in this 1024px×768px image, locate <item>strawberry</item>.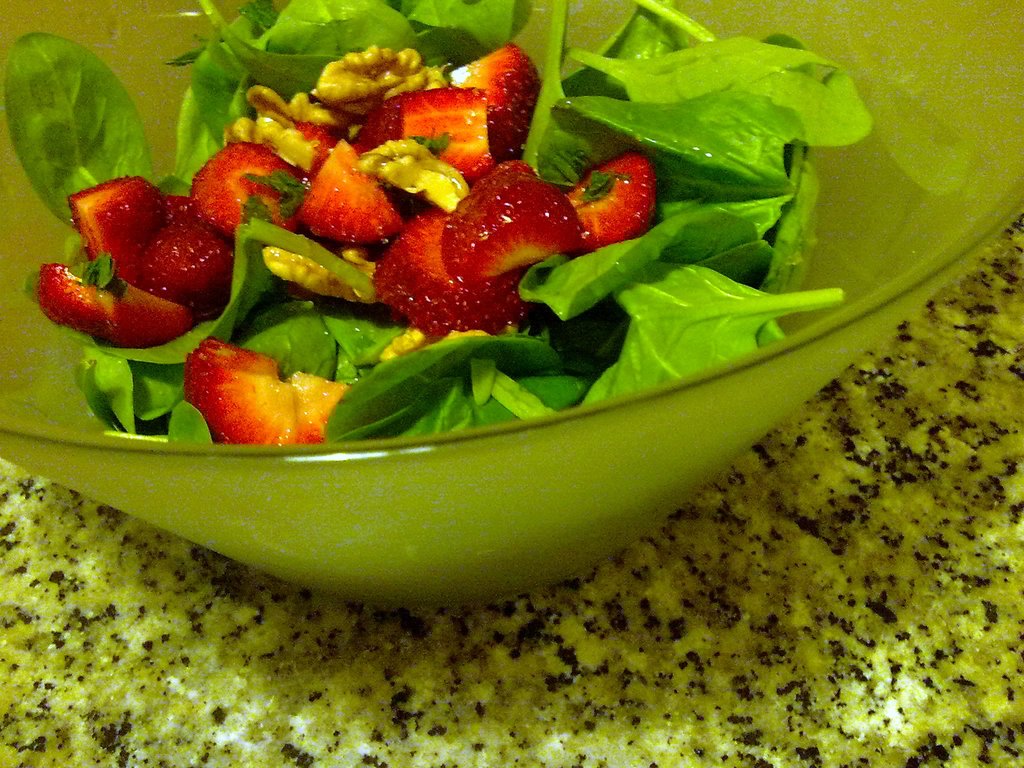
Bounding box: 37/259/116/339.
